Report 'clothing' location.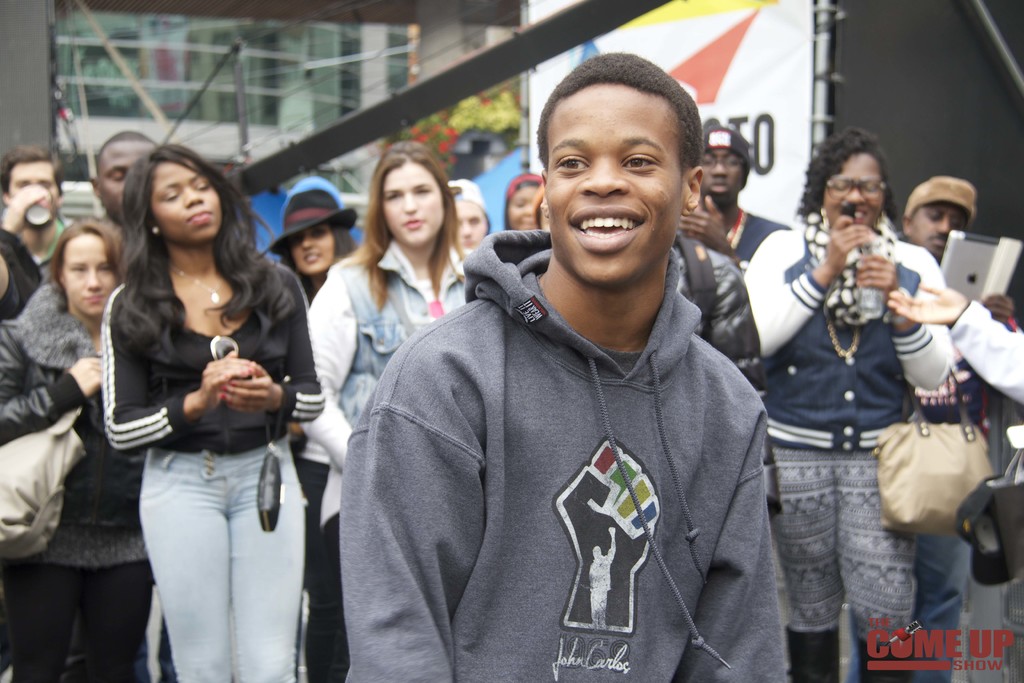
Report: Rect(108, 250, 330, 458).
